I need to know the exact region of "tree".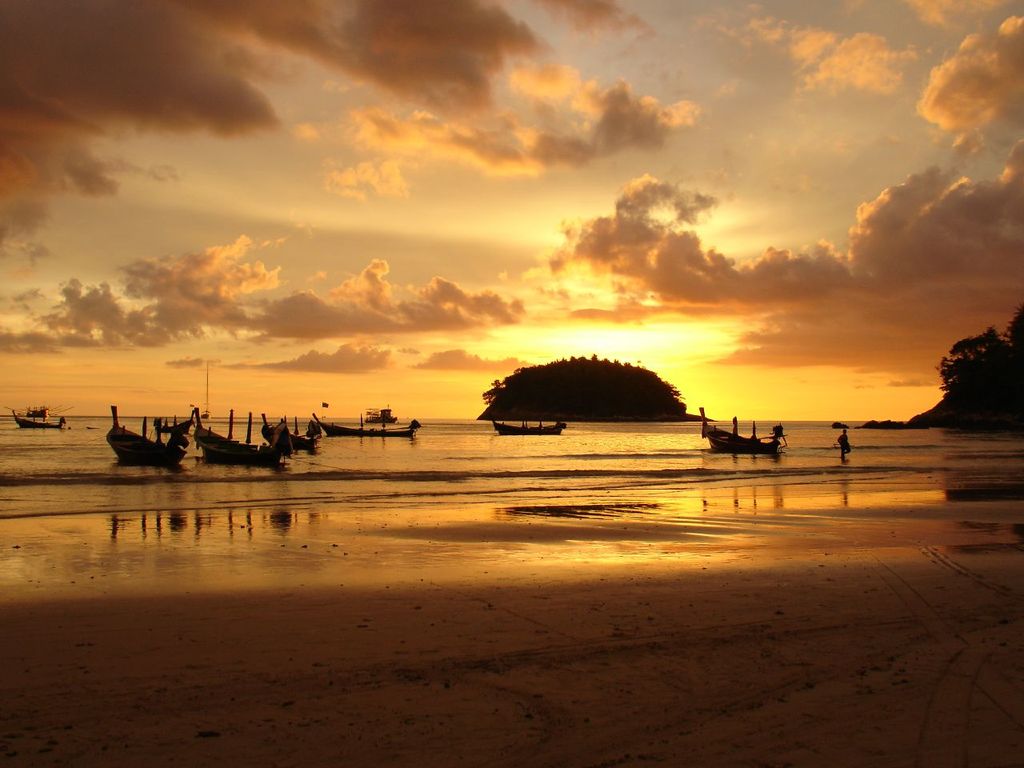
Region: Rect(477, 357, 695, 426).
